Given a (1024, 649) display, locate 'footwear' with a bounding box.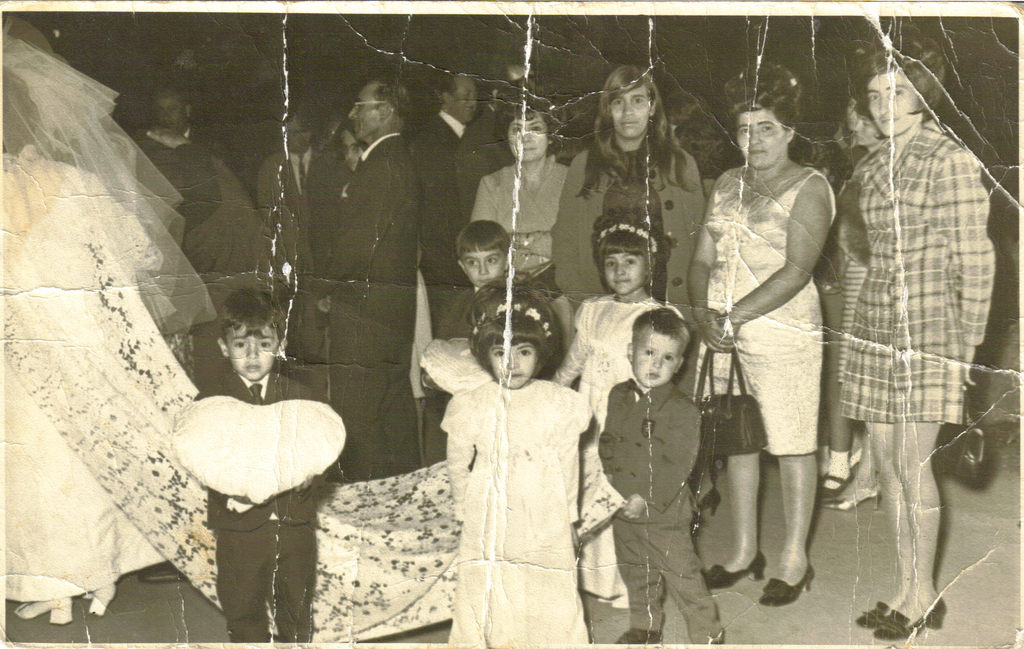
Located: pyautogui.locateOnScreen(767, 545, 831, 612).
